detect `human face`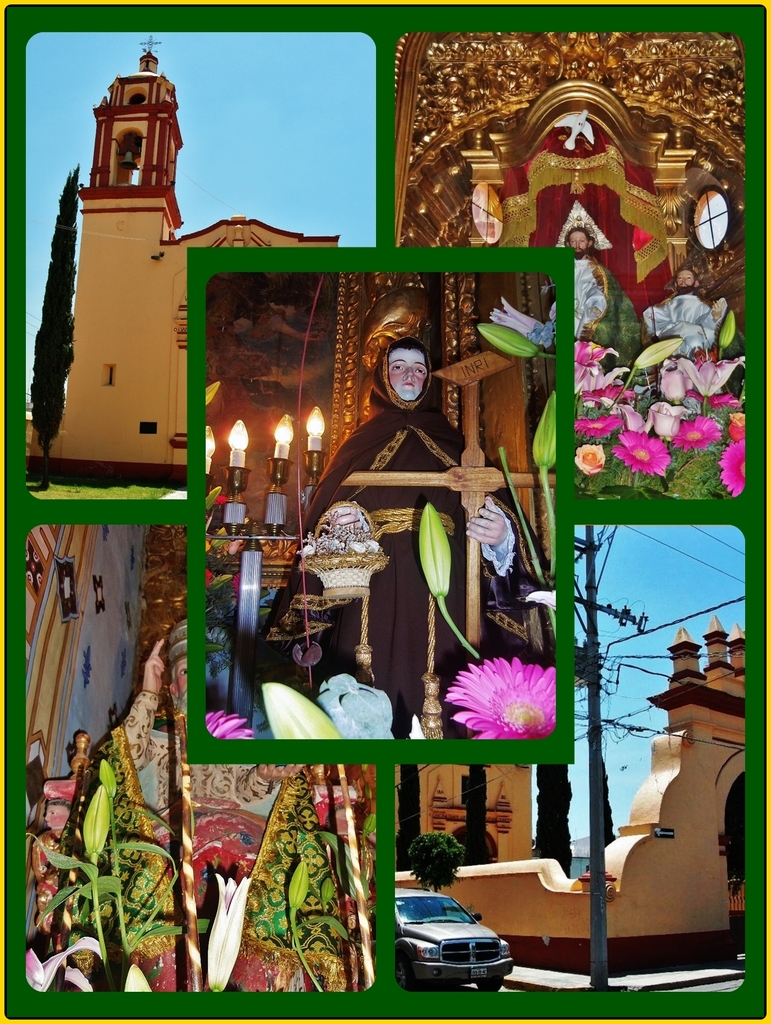
BBox(391, 349, 427, 400)
